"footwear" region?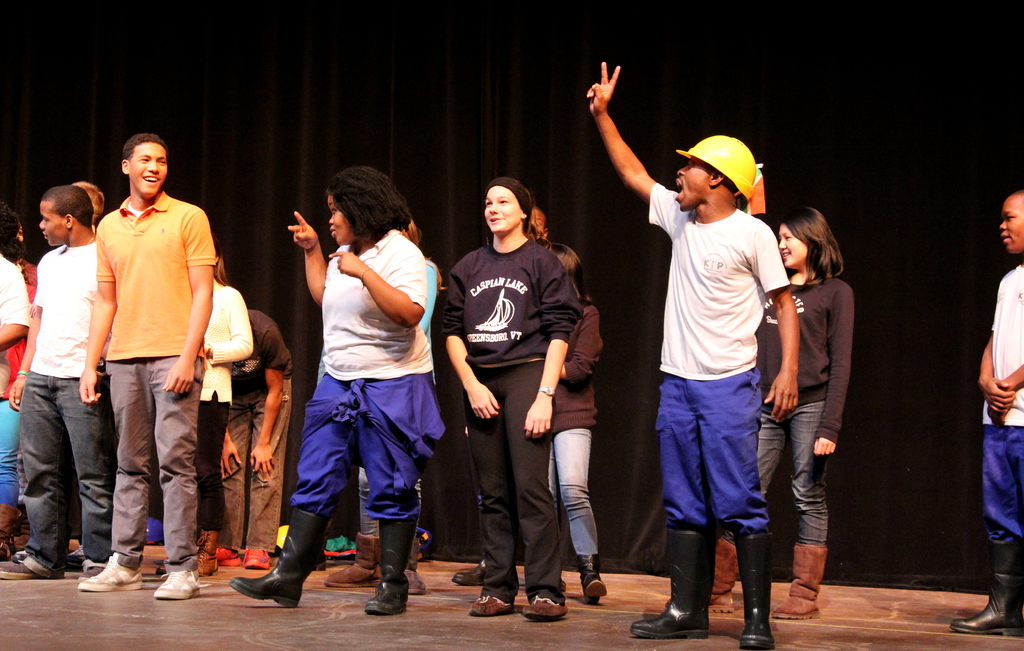
[left=576, top=551, right=607, bottom=609]
